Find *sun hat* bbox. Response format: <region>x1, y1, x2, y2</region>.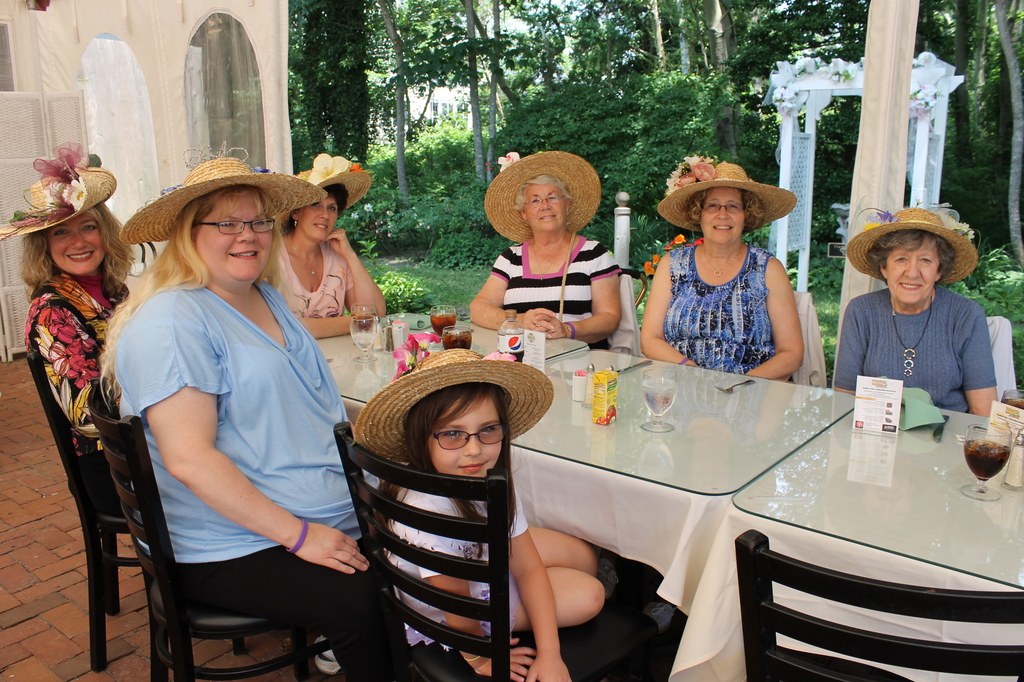
<region>482, 149, 604, 243</region>.
